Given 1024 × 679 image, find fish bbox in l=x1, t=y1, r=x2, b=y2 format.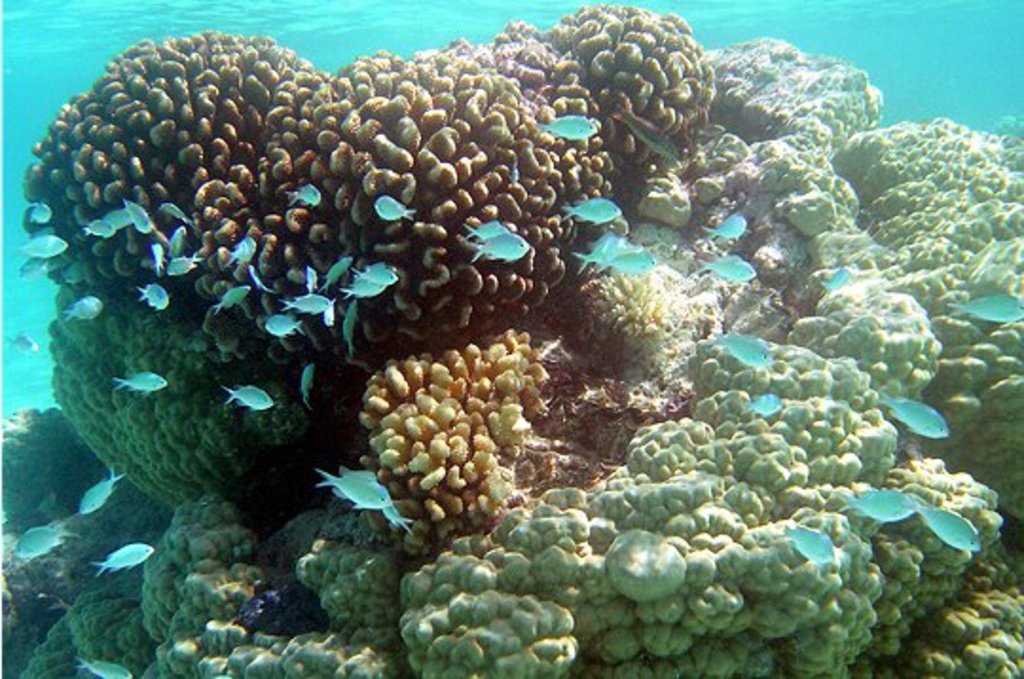
l=709, t=328, r=772, b=372.
